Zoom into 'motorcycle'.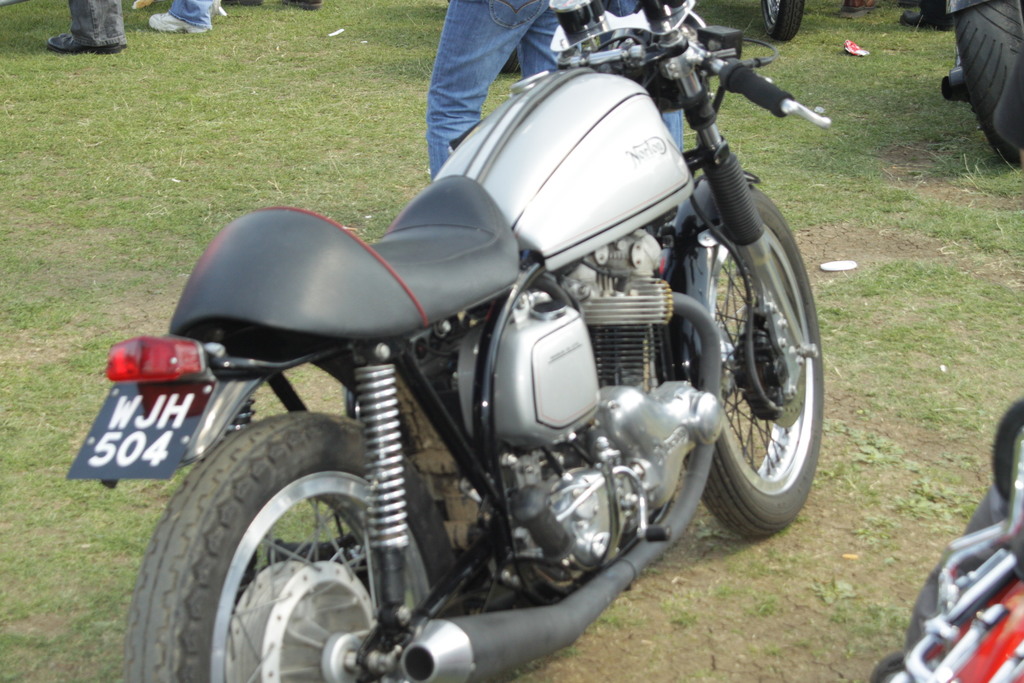
Zoom target: select_region(65, 0, 831, 682).
